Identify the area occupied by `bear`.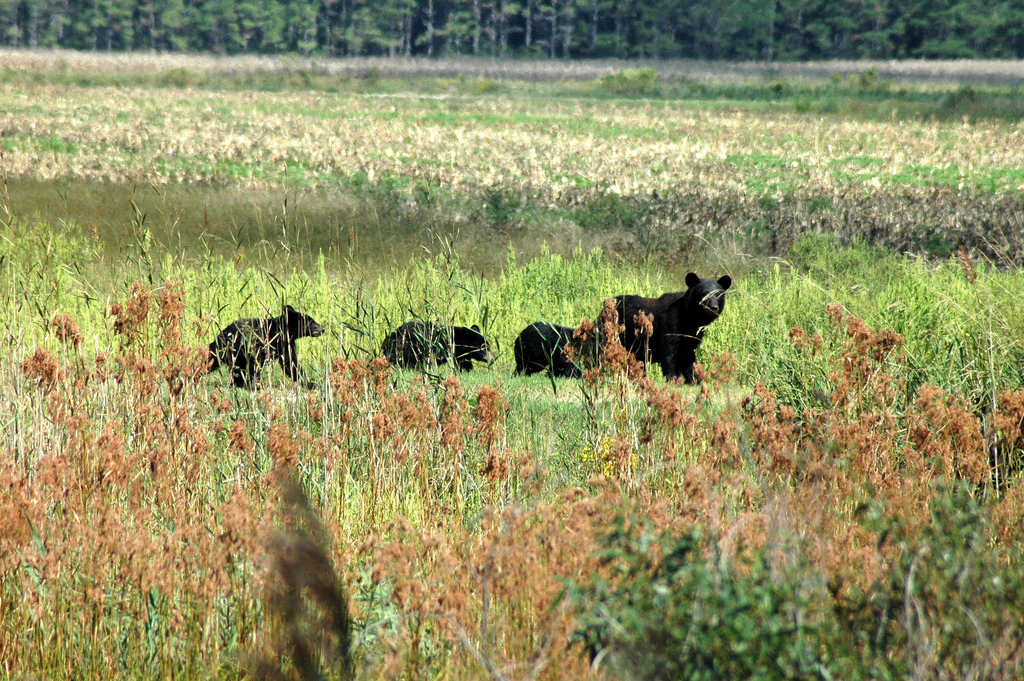
Area: [204,303,328,391].
